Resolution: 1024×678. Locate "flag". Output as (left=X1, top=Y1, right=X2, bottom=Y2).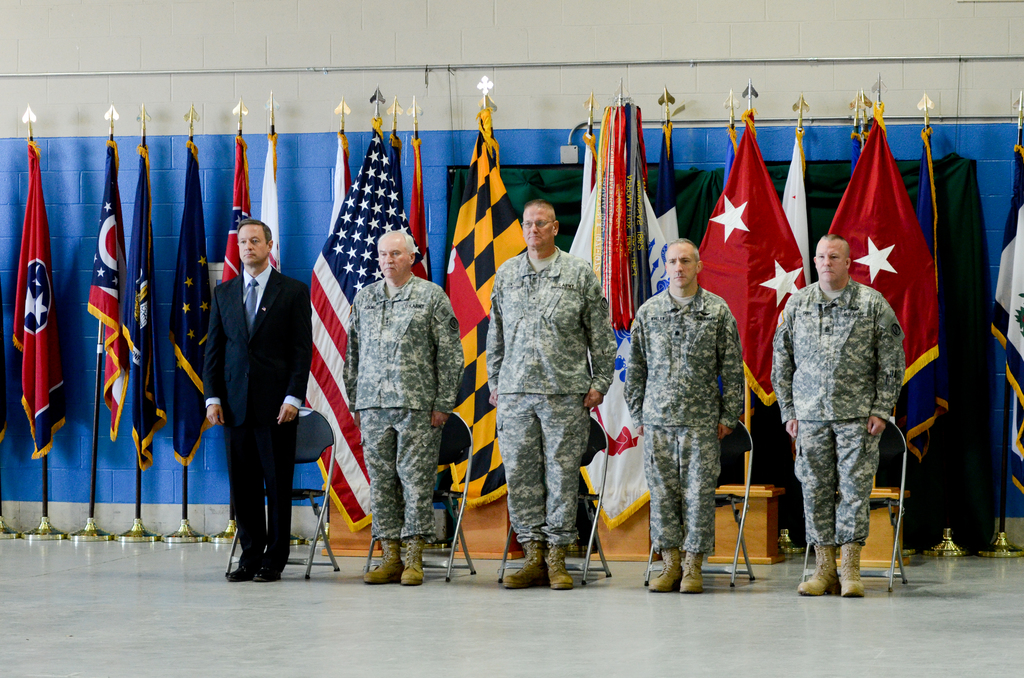
(left=591, top=108, right=651, bottom=334).
